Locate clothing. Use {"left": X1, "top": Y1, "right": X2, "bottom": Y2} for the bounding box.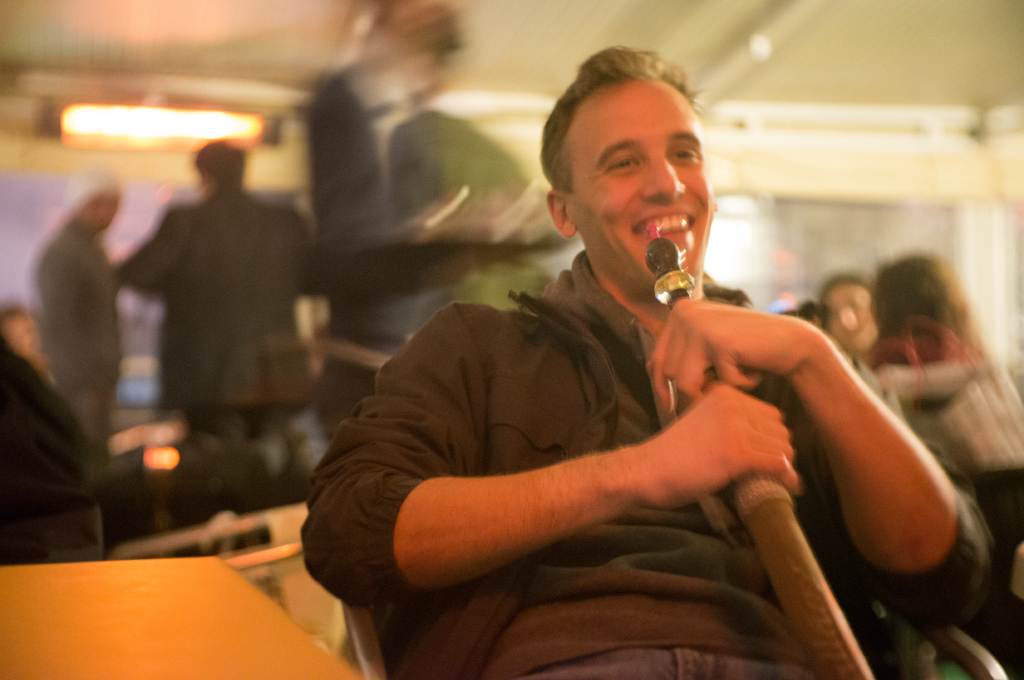
{"left": 125, "top": 189, "right": 323, "bottom": 449}.
